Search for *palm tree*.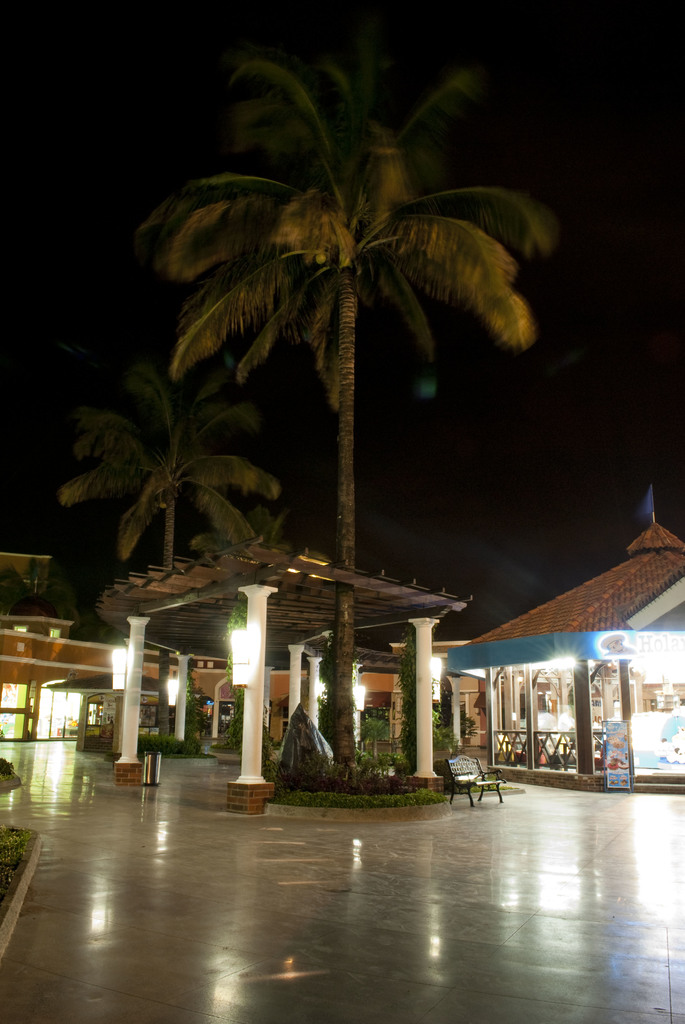
Found at crop(60, 367, 270, 591).
